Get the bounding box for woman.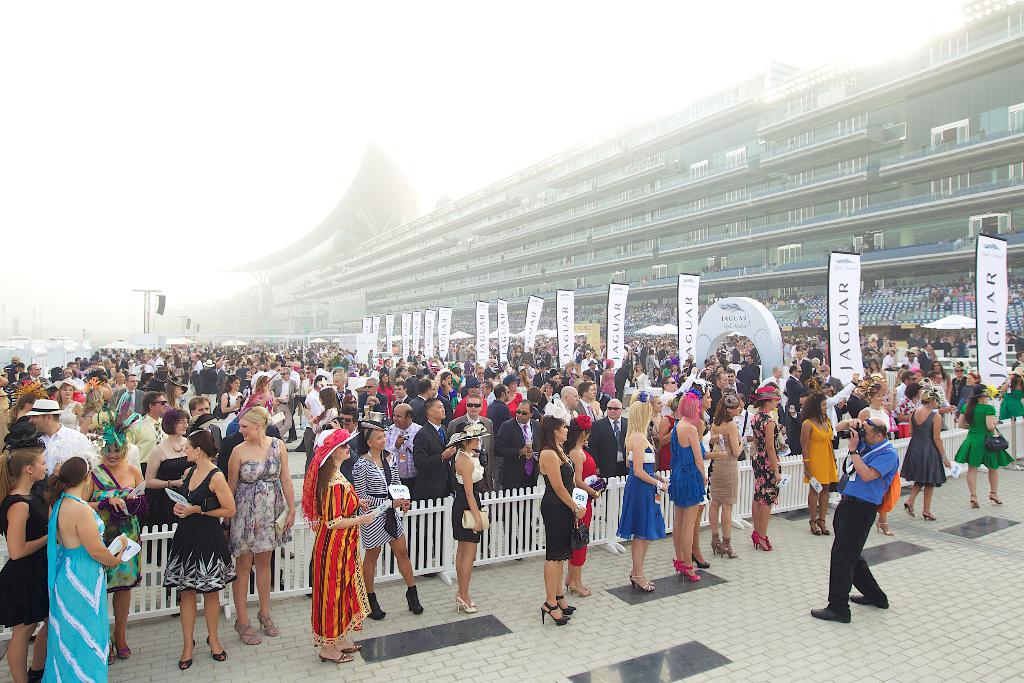
<bbox>41, 456, 126, 682</bbox>.
